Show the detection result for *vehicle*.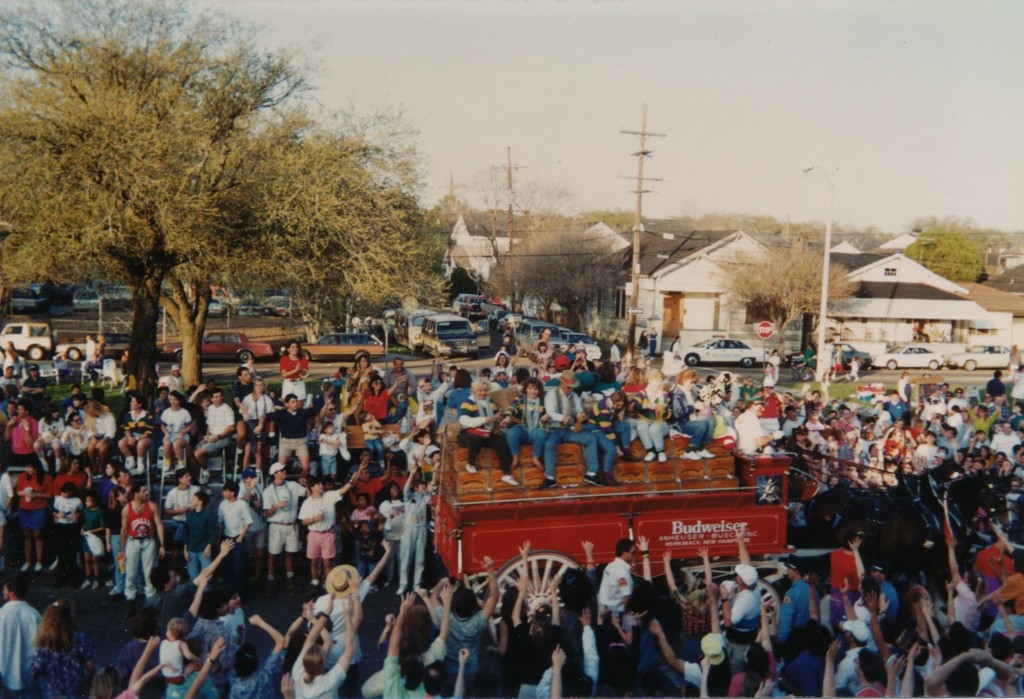
[x1=835, y1=341, x2=871, y2=364].
